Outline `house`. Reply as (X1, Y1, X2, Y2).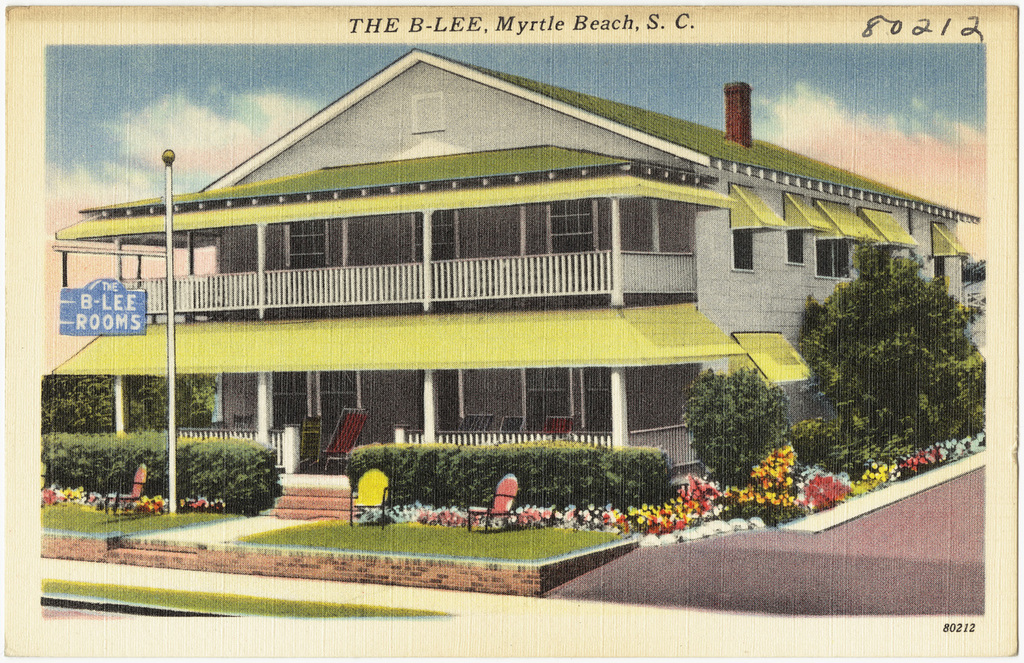
(76, 36, 957, 547).
